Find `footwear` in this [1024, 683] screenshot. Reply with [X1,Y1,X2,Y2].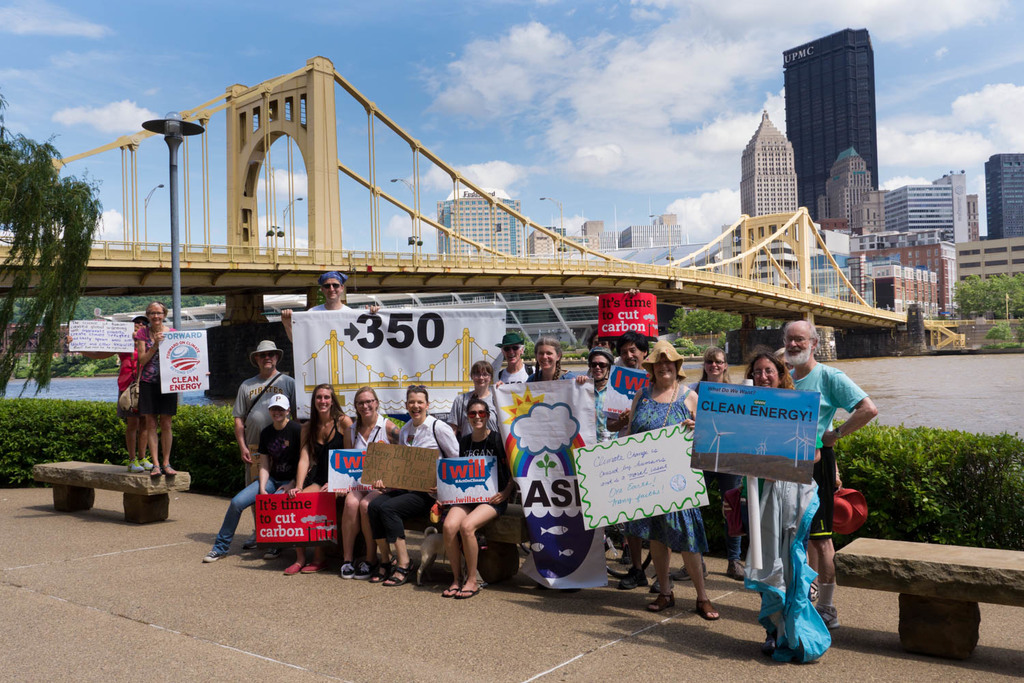
[283,554,304,574].
